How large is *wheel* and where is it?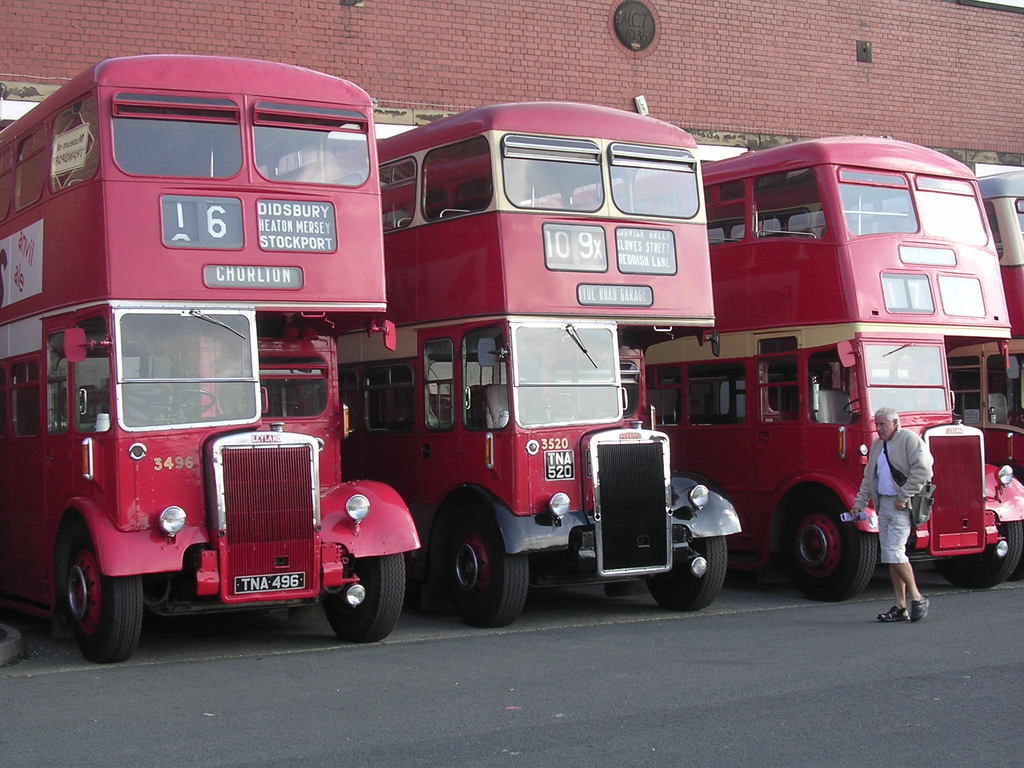
Bounding box: x1=800, y1=487, x2=879, y2=592.
